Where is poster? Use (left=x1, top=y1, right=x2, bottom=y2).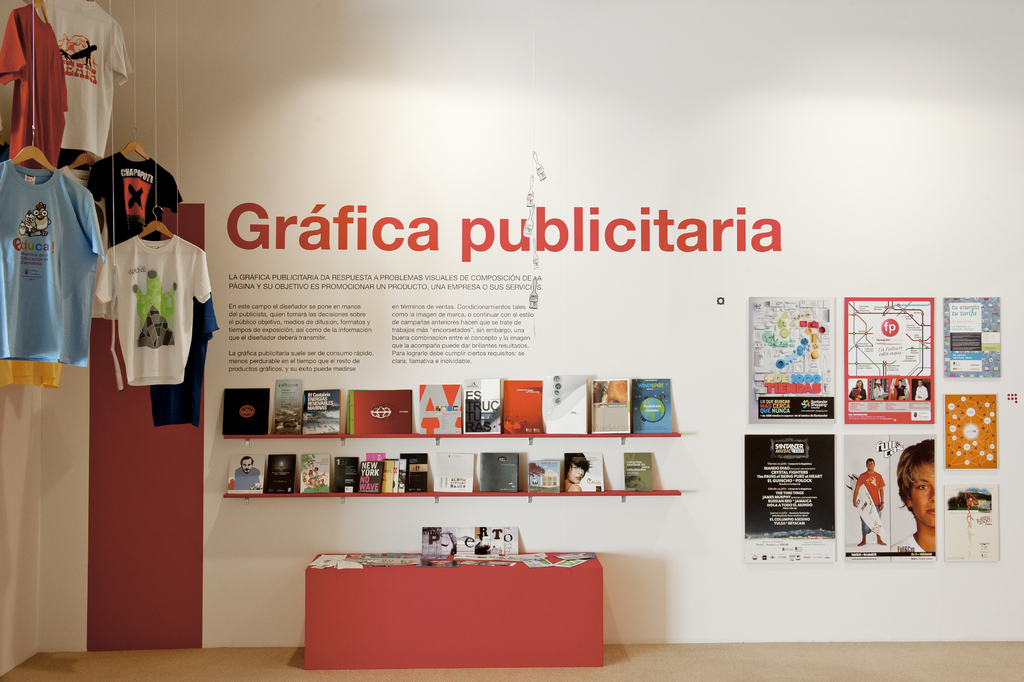
(left=840, top=287, right=934, bottom=430).
